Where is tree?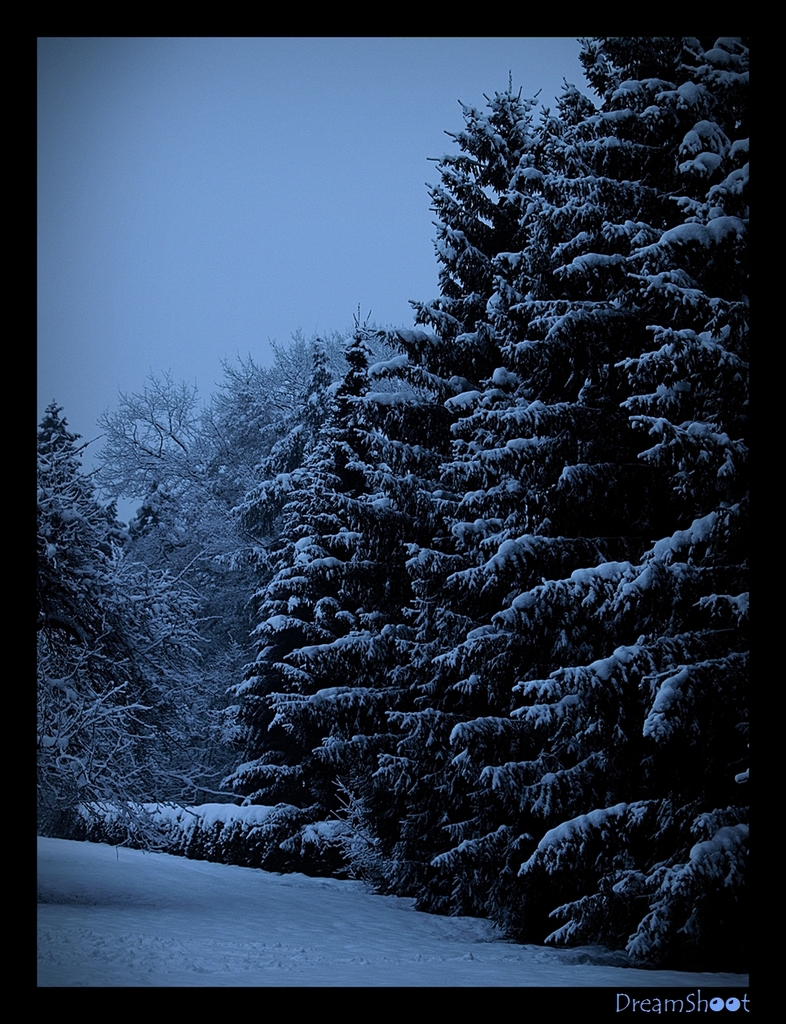
pyautogui.locateOnScreen(226, 33, 766, 962).
